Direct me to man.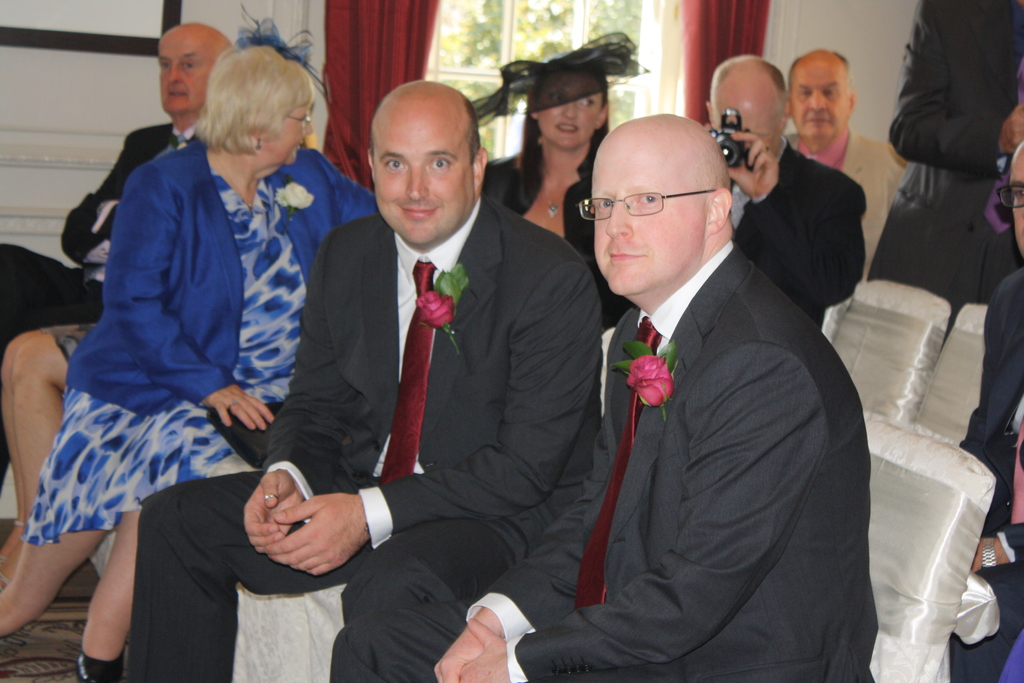
Direction: 785 54 906 259.
